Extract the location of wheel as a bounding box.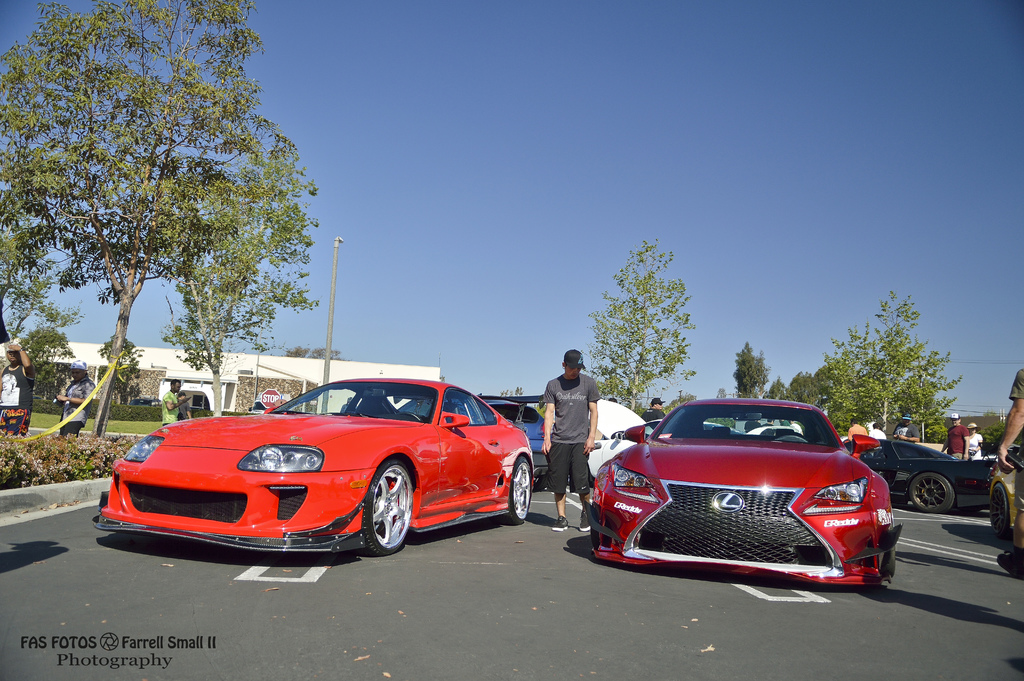
<box>361,452,415,554</box>.
